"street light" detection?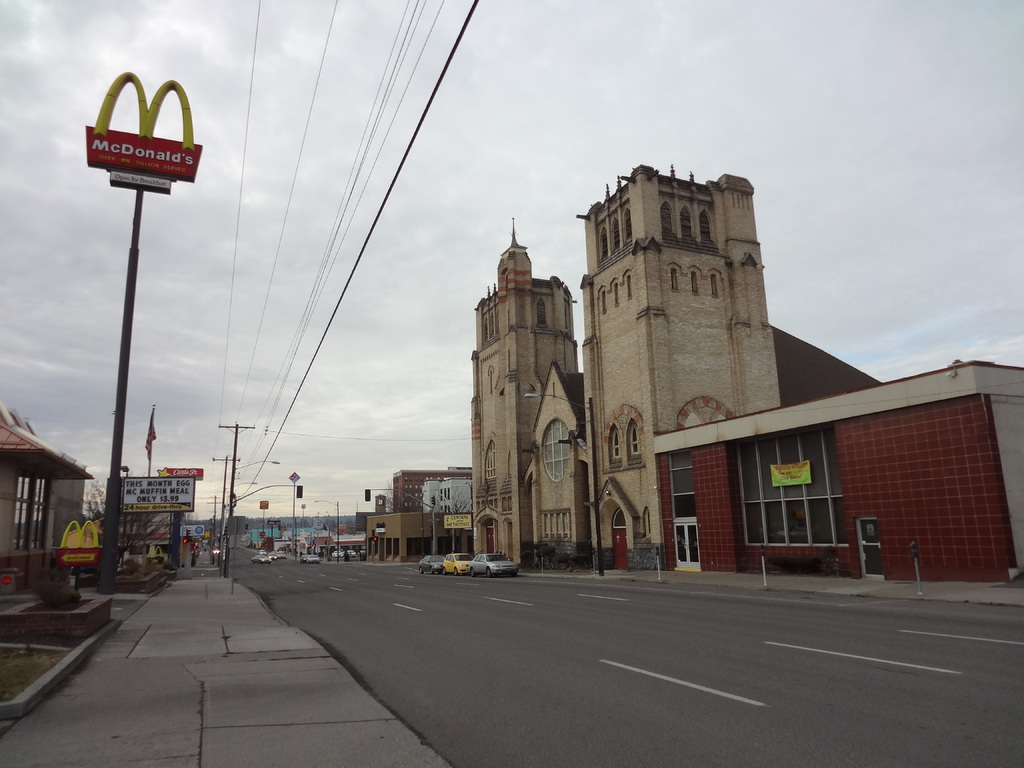
bbox(220, 480, 255, 563)
